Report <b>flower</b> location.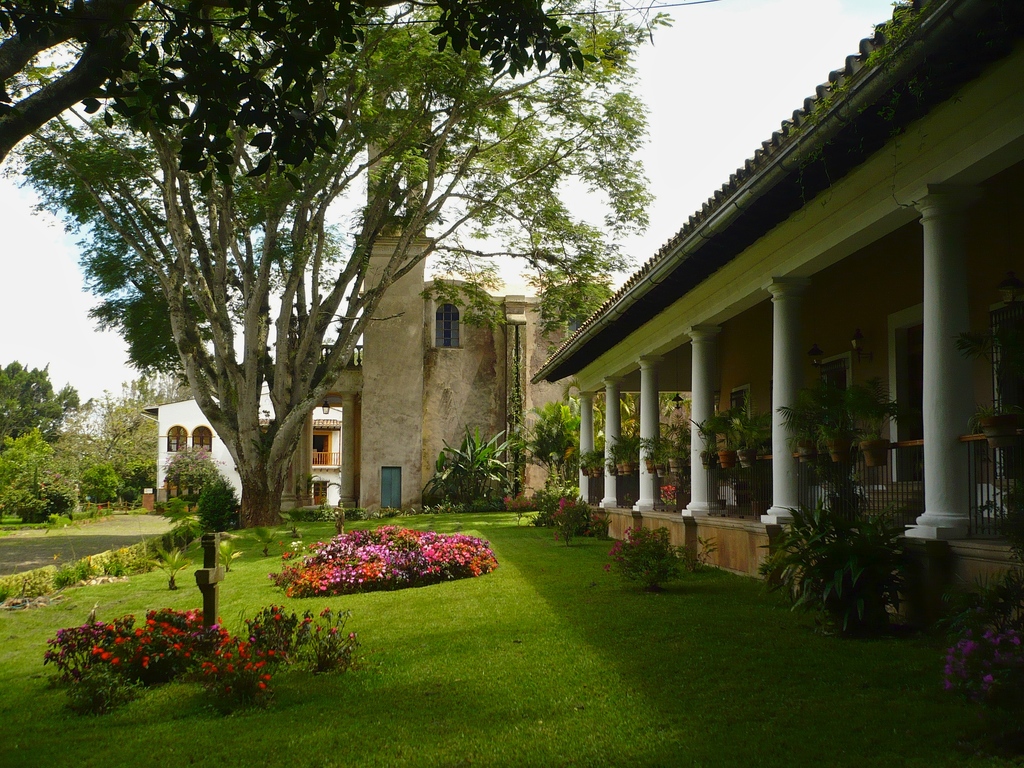
Report: locate(223, 652, 234, 657).
